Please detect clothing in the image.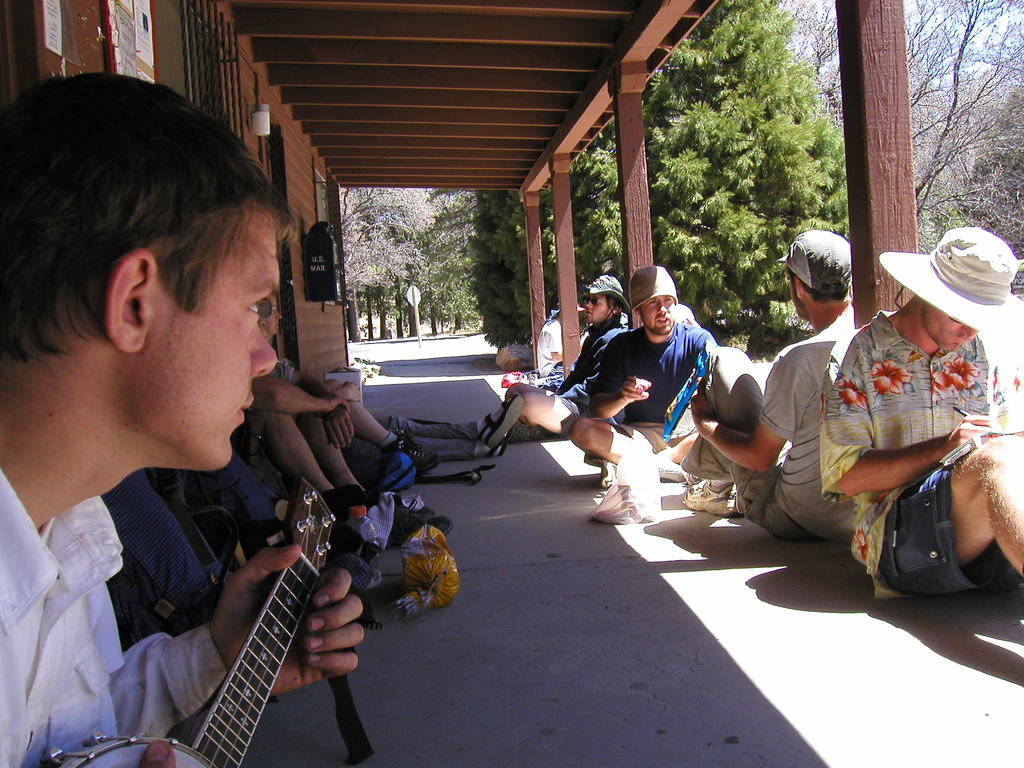
<region>0, 463, 228, 767</region>.
